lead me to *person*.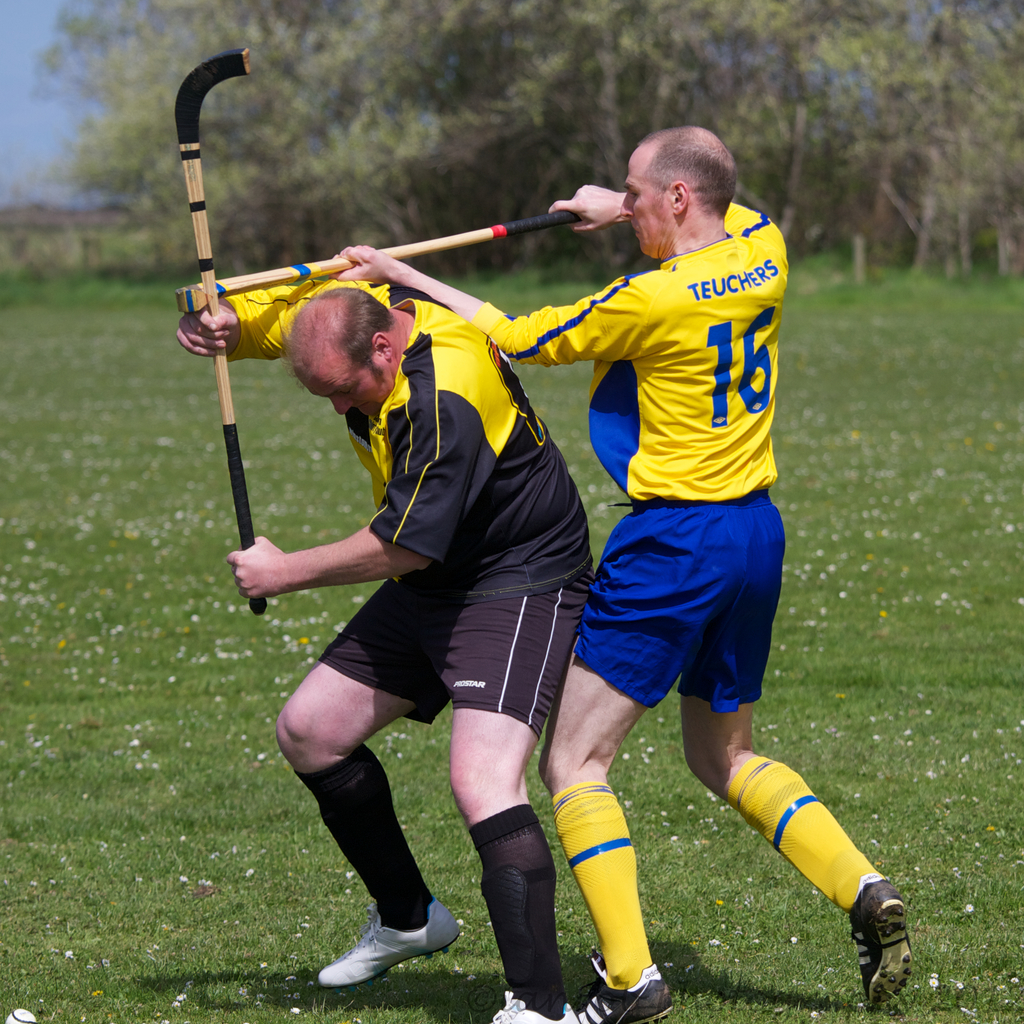
Lead to detection(177, 270, 599, 1023).
